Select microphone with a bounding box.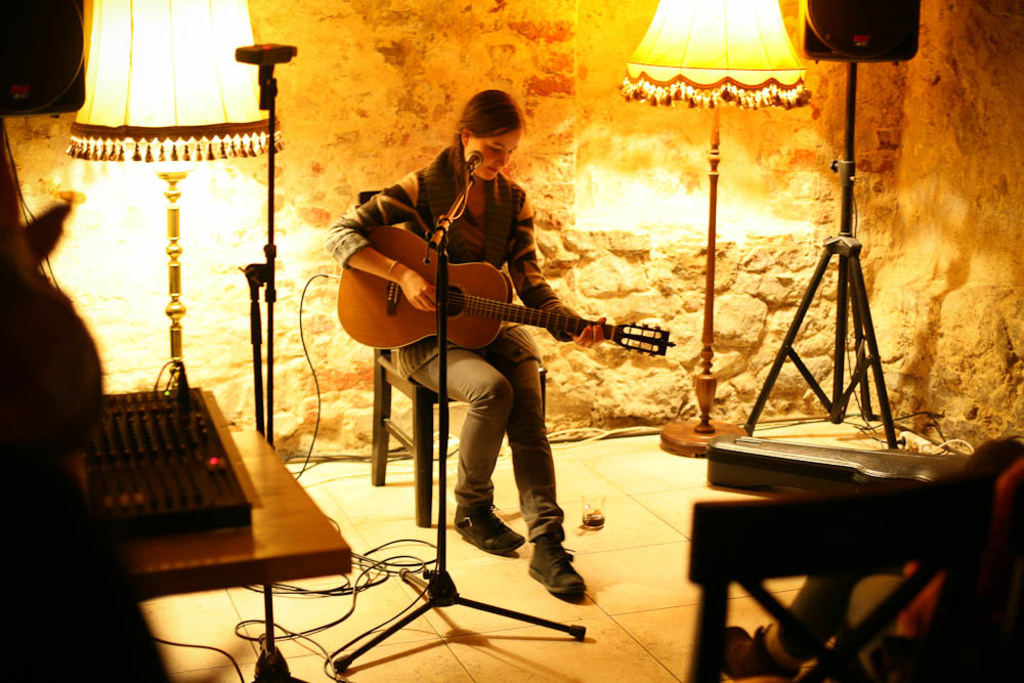
(left=466, top=146, right=483, bottom=167).
